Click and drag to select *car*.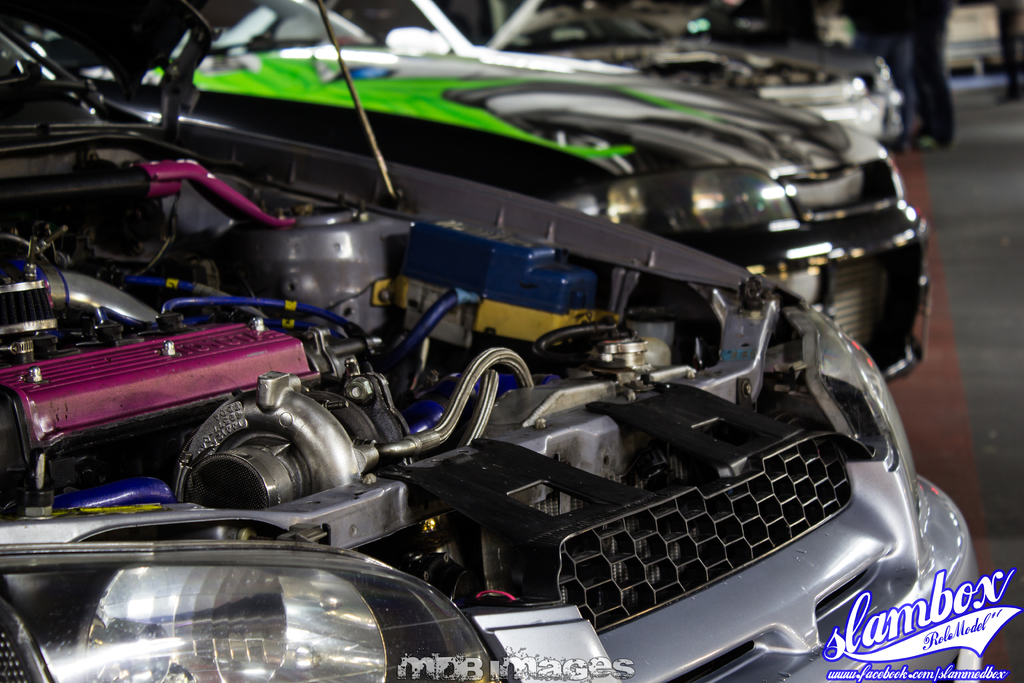
Selection: 325, 0, 904, 139.
